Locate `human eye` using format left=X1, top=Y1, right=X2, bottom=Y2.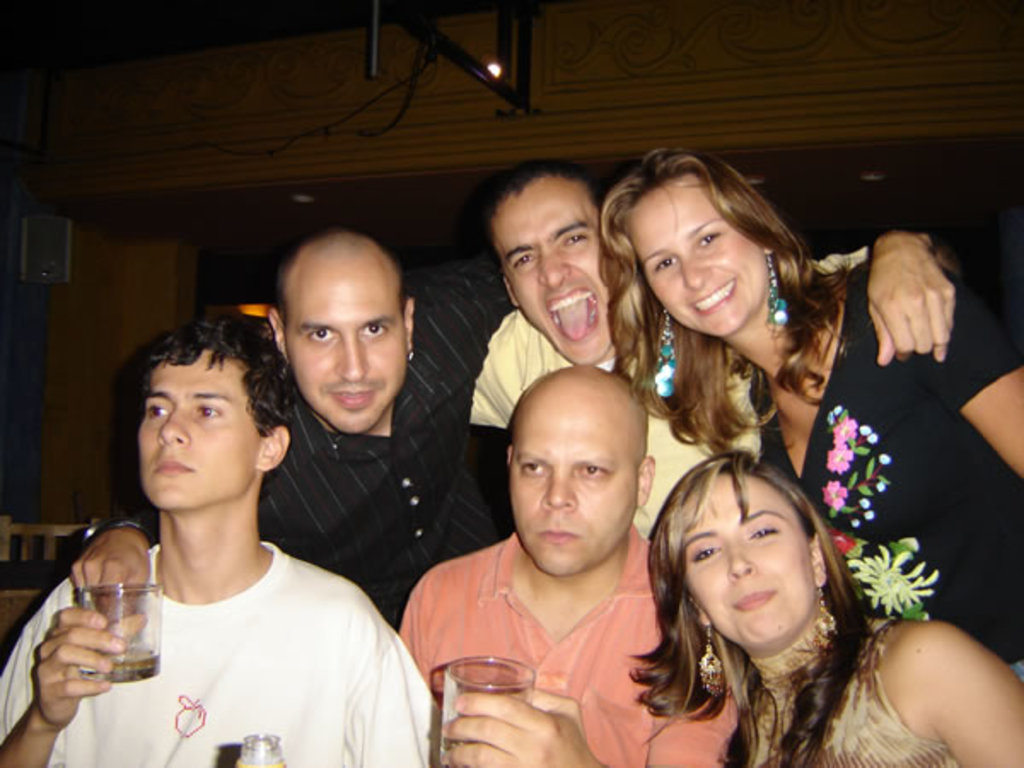
left=188, top=403, right=224, bottom=422.
